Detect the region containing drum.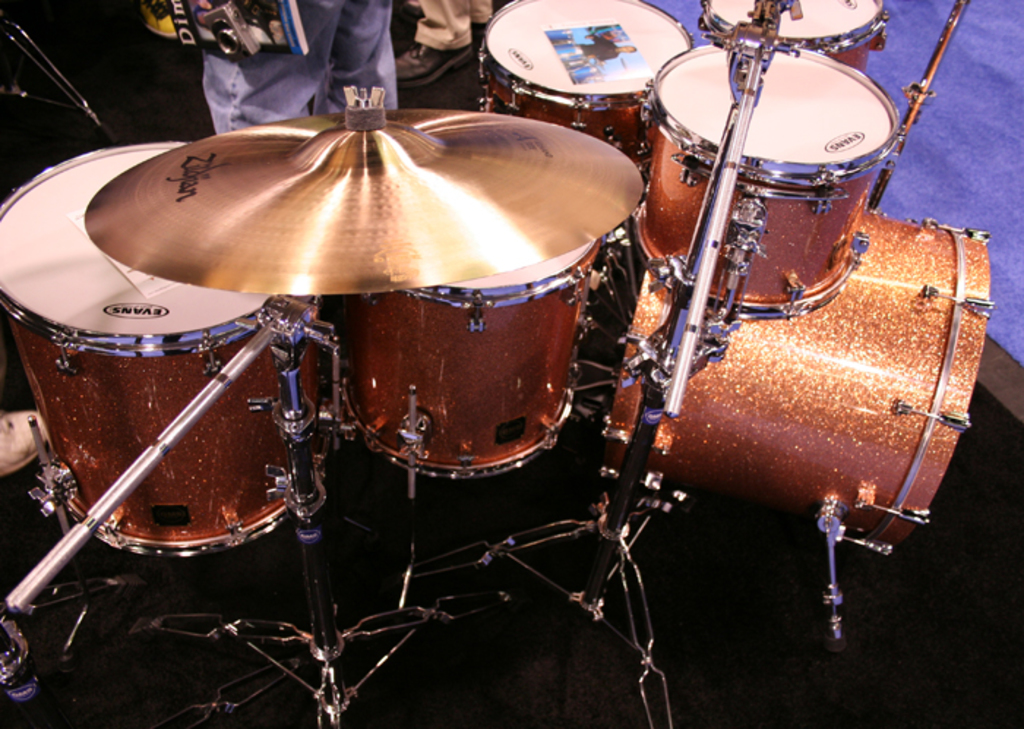
702,0,886,72.
